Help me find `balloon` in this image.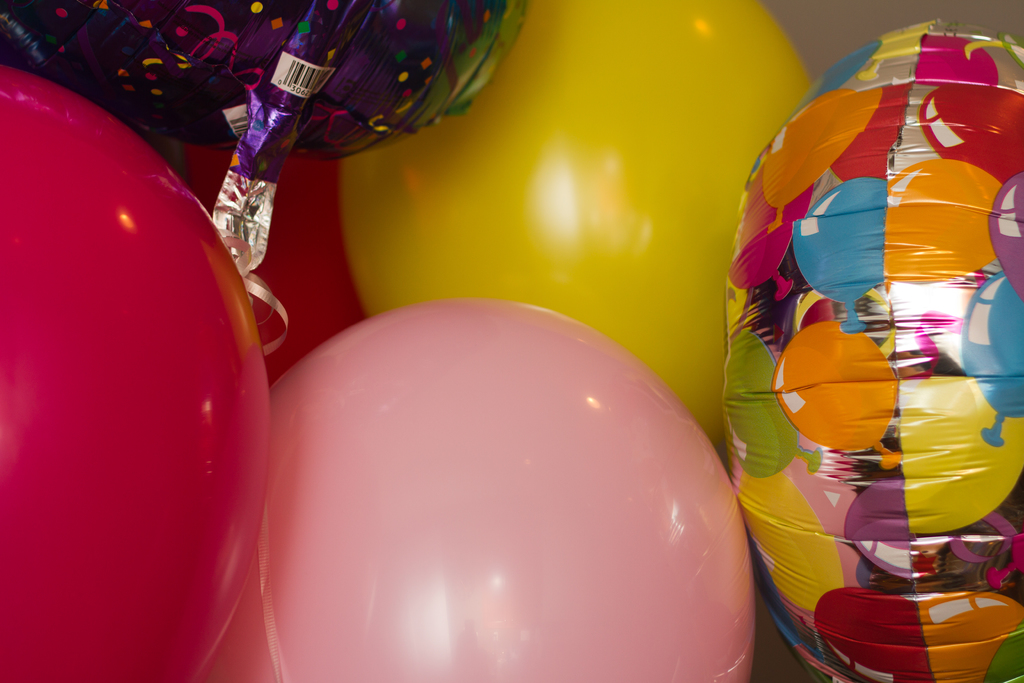
Found it: pyautogui.locateOnScreen(0, 0, 527, 158).
